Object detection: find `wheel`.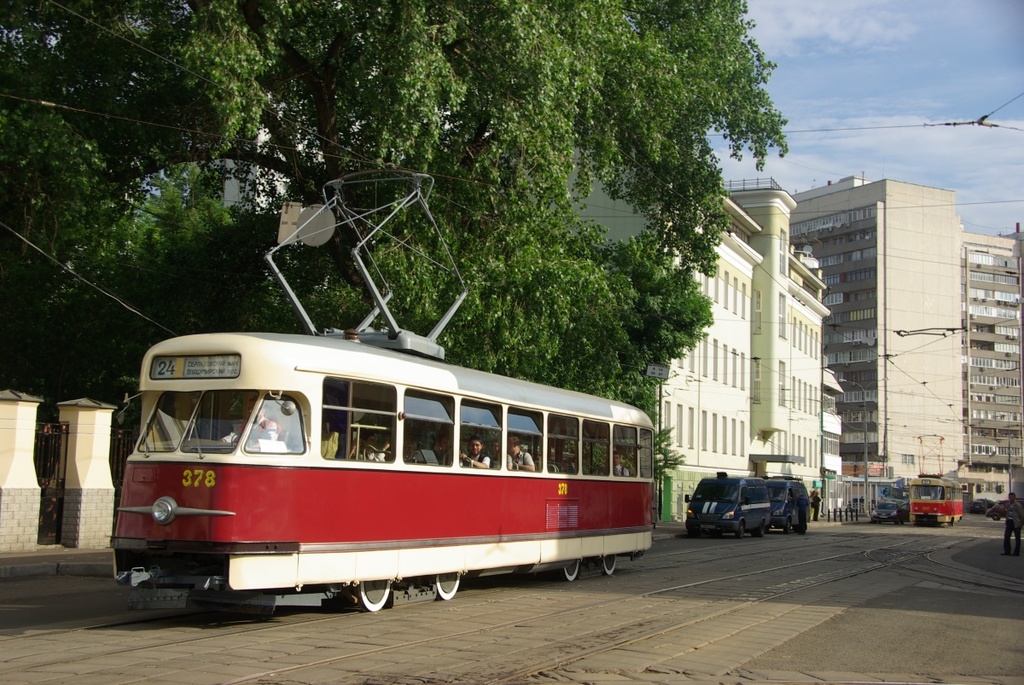
l=602, t=554, r=616, b=576.
